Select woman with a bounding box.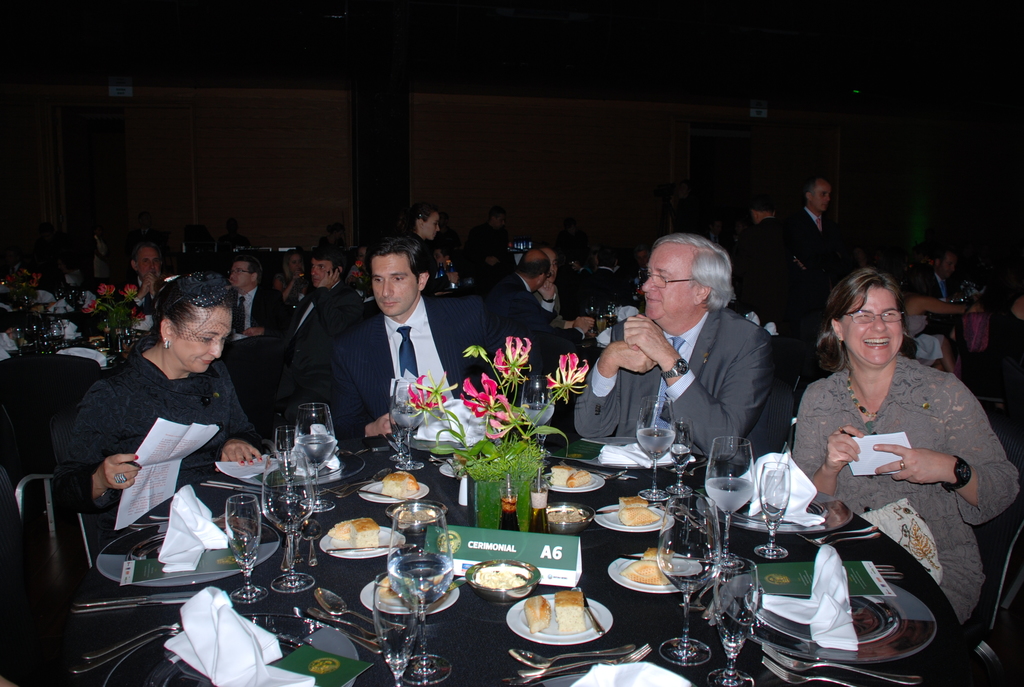
l=788, t=267, r=1020, b=635.
